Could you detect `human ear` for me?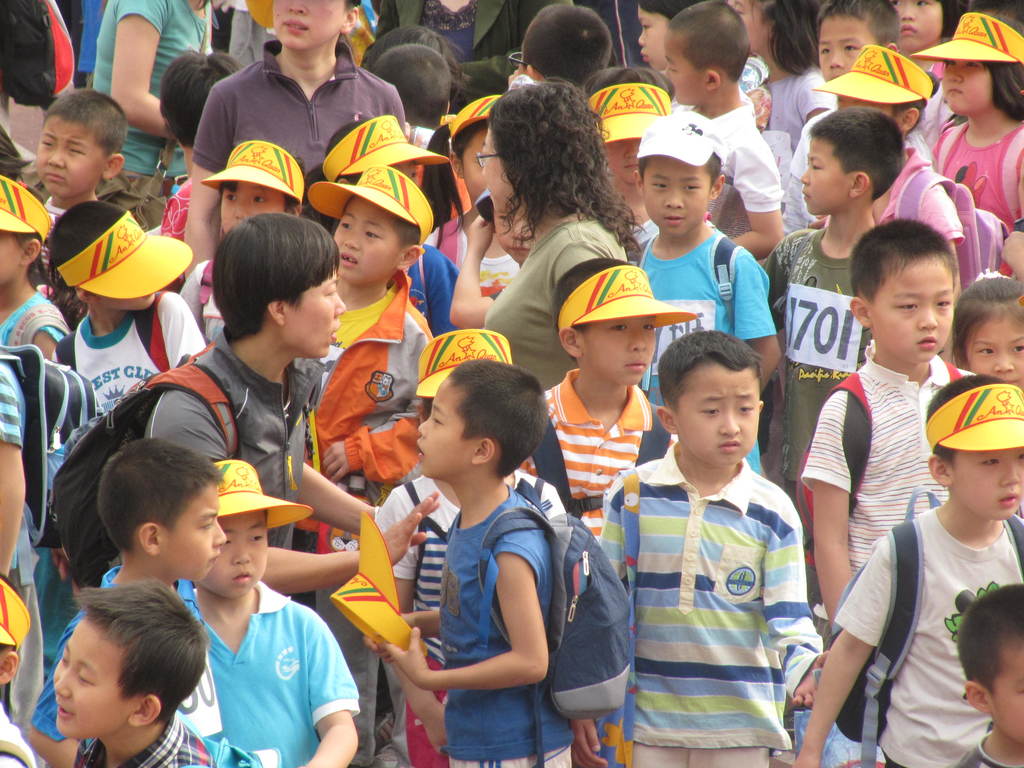
Detection result: 413/404/429/422.
